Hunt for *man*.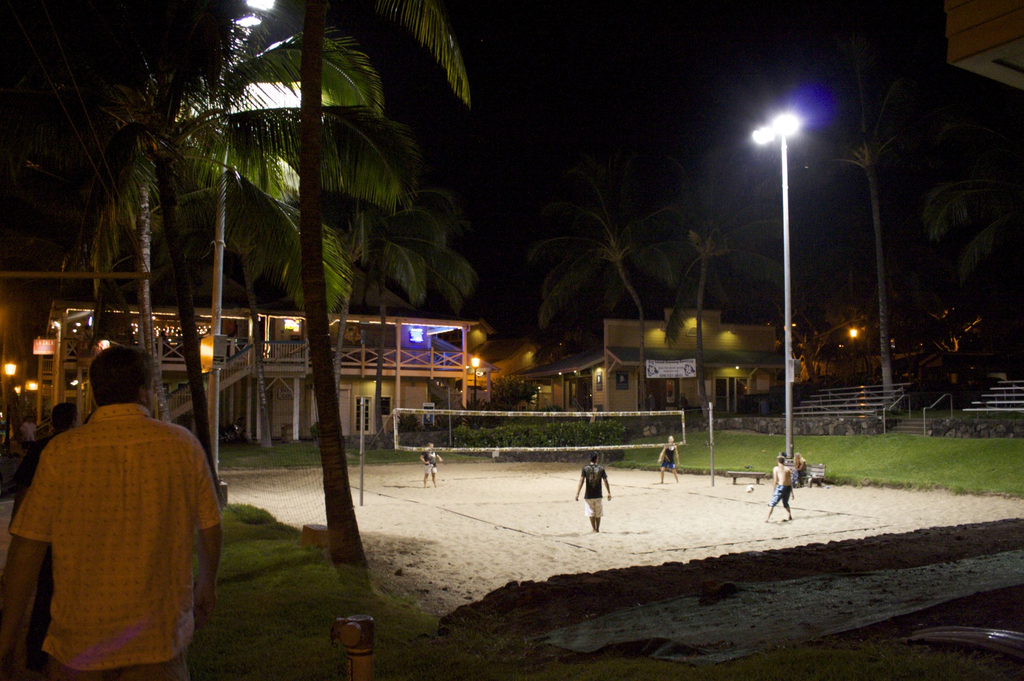
Hunted down at {"x1": 572, "y1": 447, "x2": 611, "y2": 536}.
